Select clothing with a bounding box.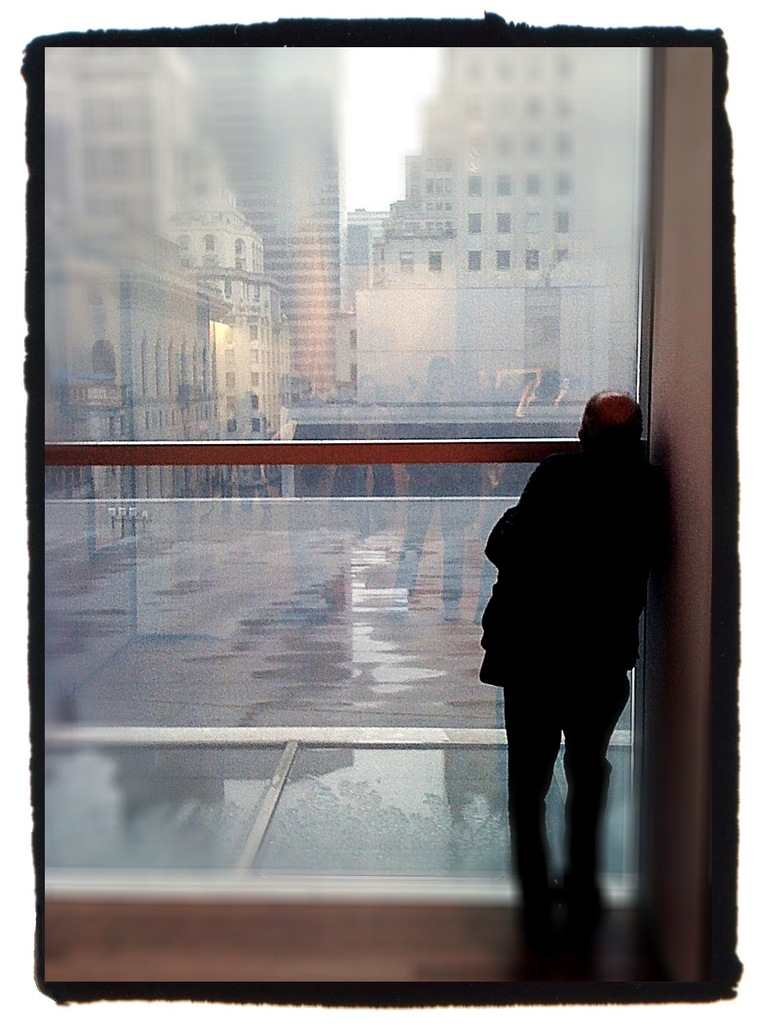
rect(468, 362, 670, 882).
